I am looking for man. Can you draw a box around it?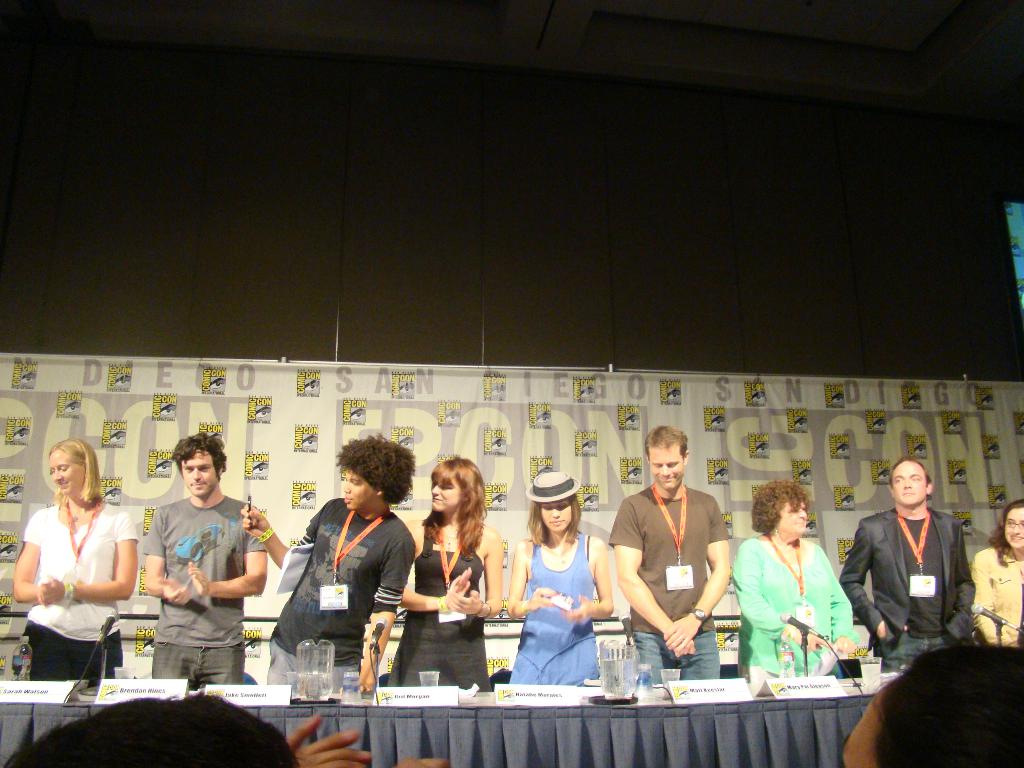
Sure, the bounding box is Rect(852, 476, 970, 684).
